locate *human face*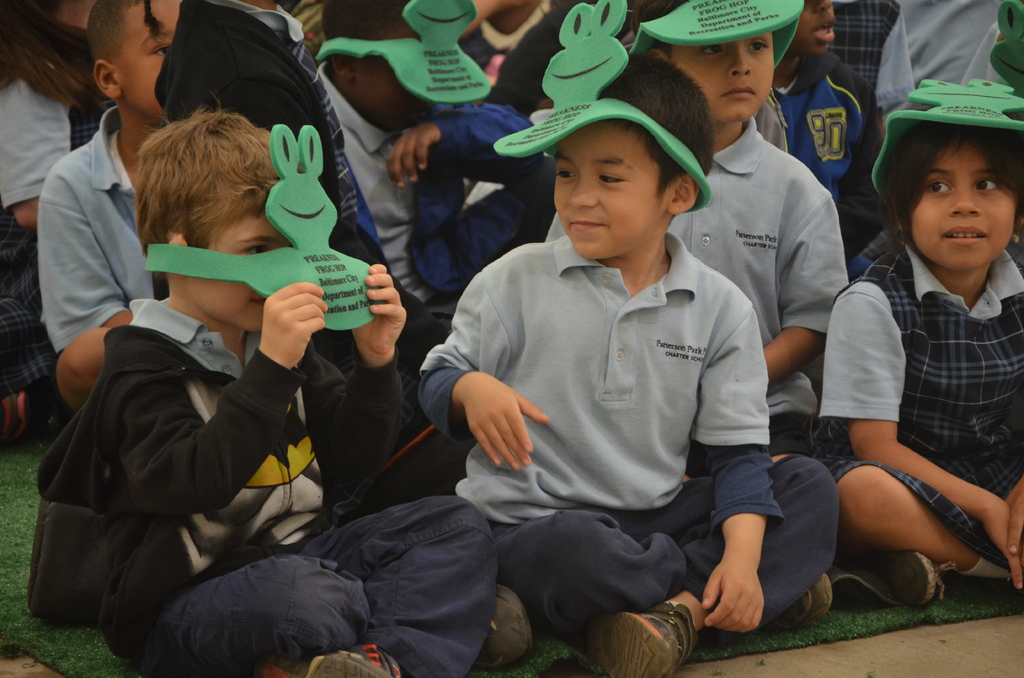
119,3,178,118
